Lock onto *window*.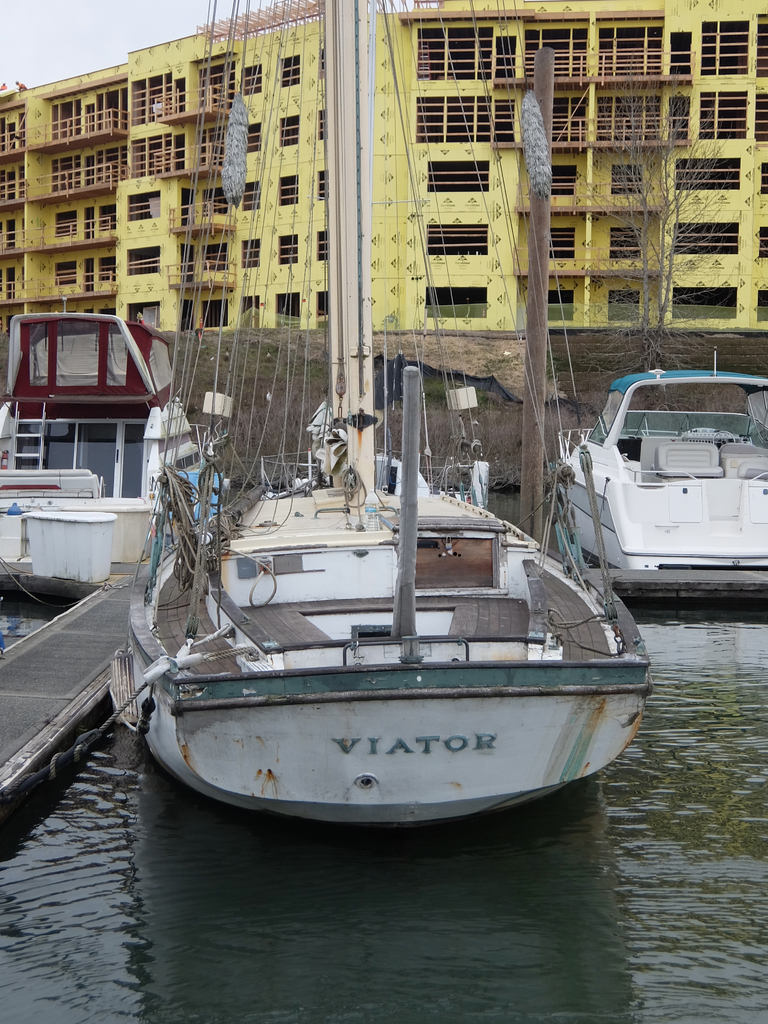
Locked: bbox(49, 157, 83, 190).
